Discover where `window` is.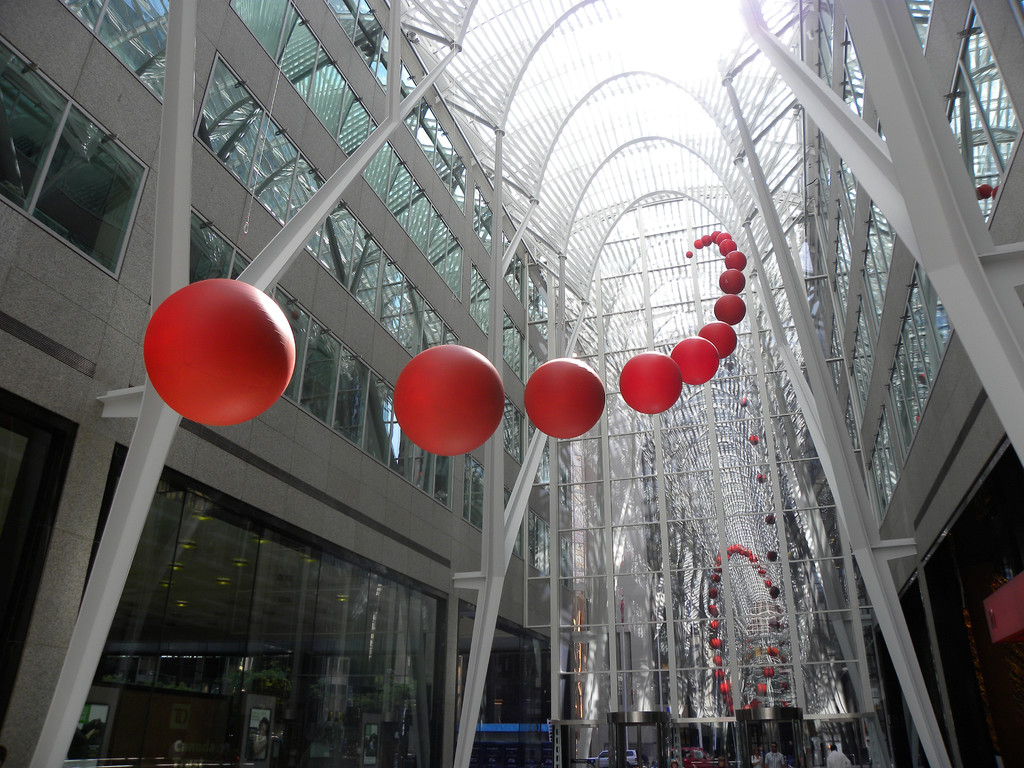
Discovered at bbox=[419, 457, 488, 522].
